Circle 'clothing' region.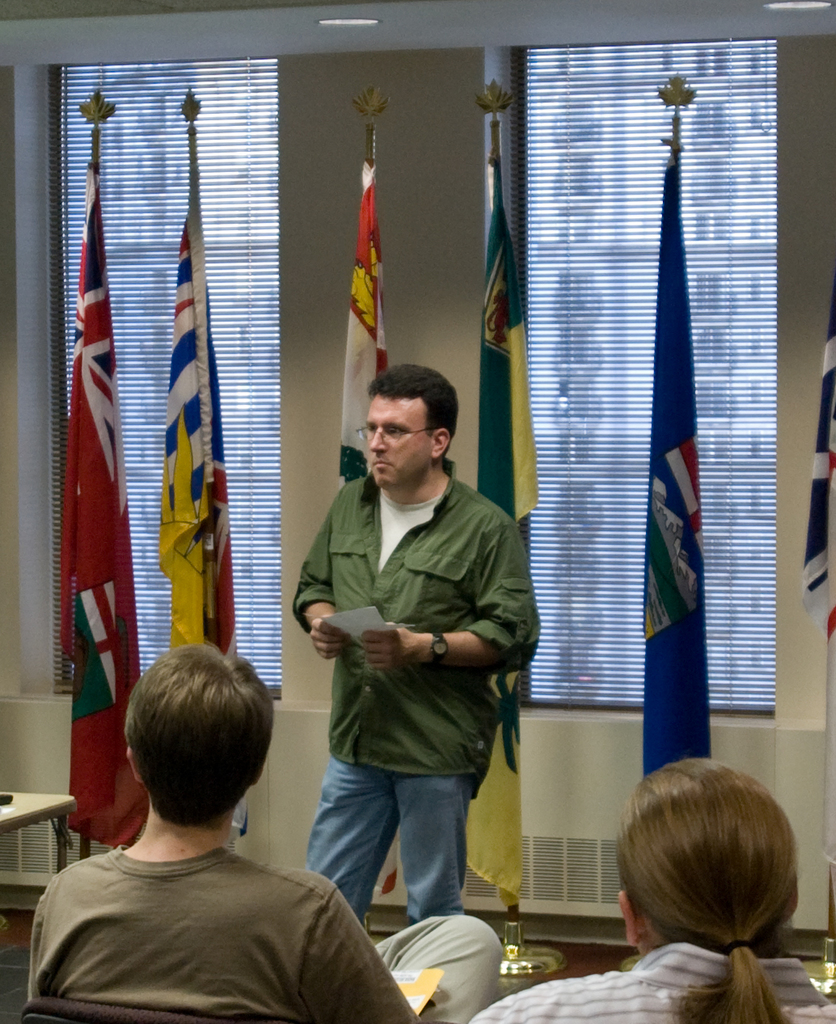
Region: <region>287, 447, 544, 915</region>.
